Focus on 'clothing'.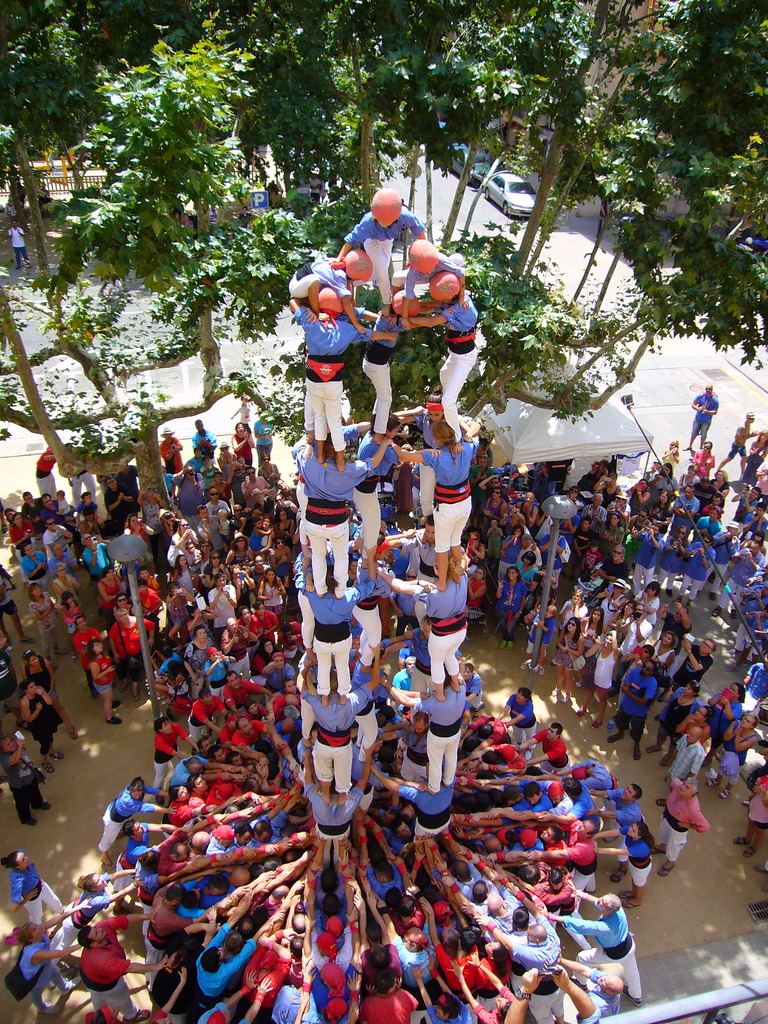
Focused at bbox=[740, 660, 767, 714].
